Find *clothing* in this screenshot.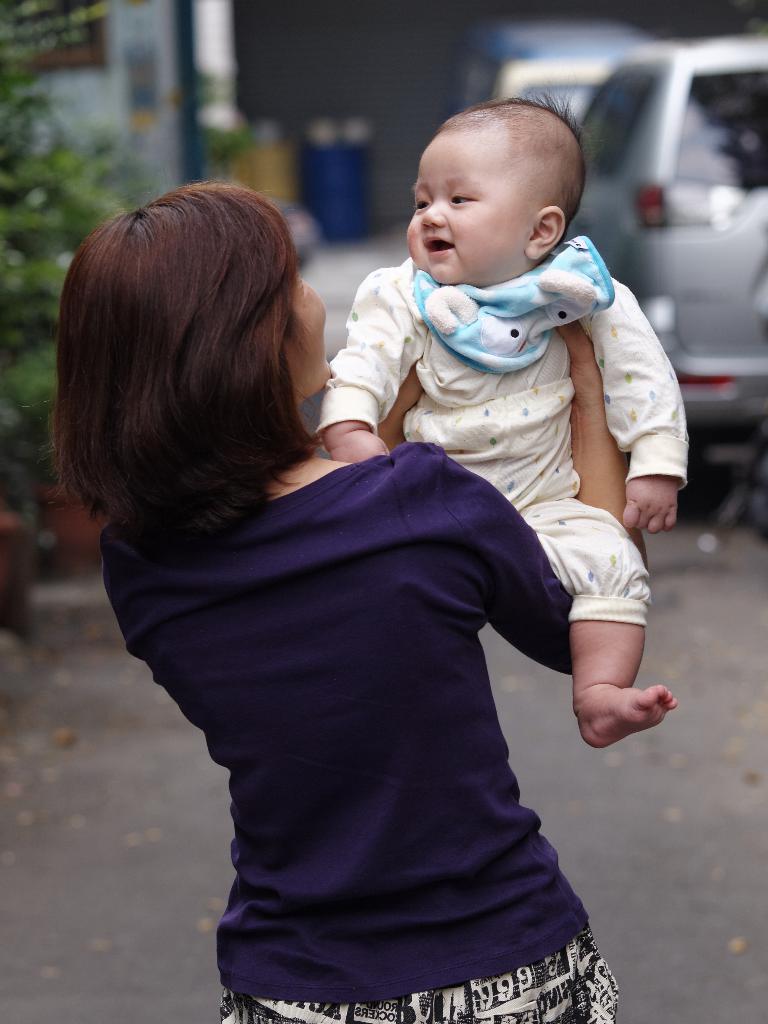
The bounding box for *clothing* is detection(310, 219, 689, 630).
